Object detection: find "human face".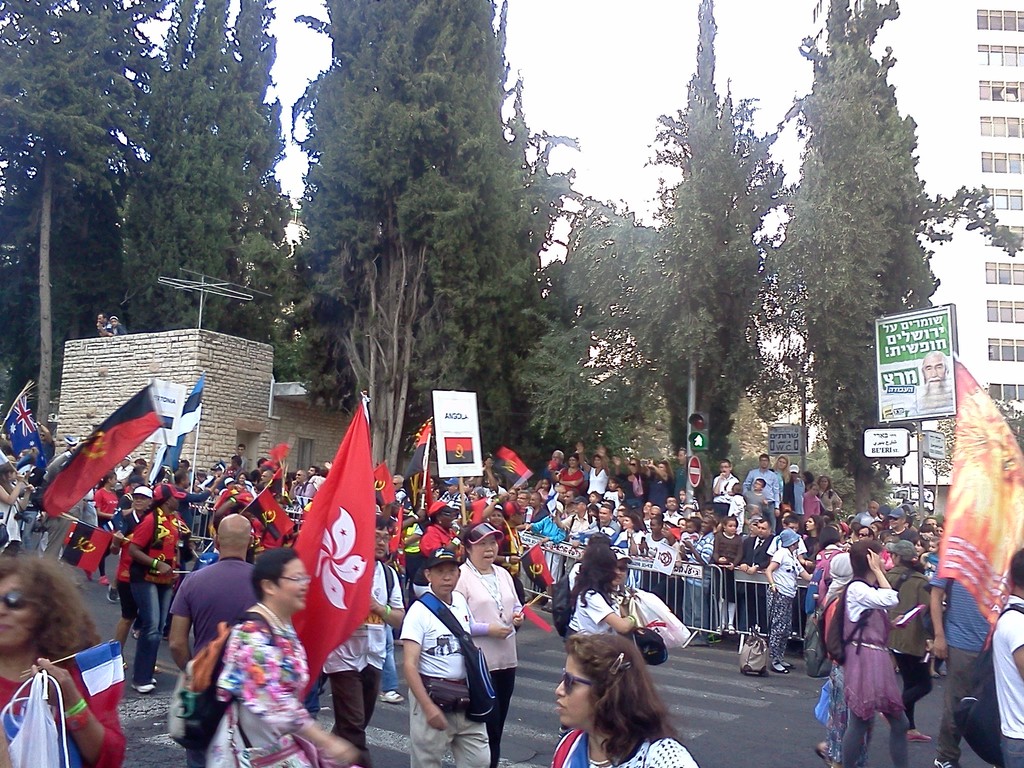
left=278, top=557, right=307, bottom=609.
